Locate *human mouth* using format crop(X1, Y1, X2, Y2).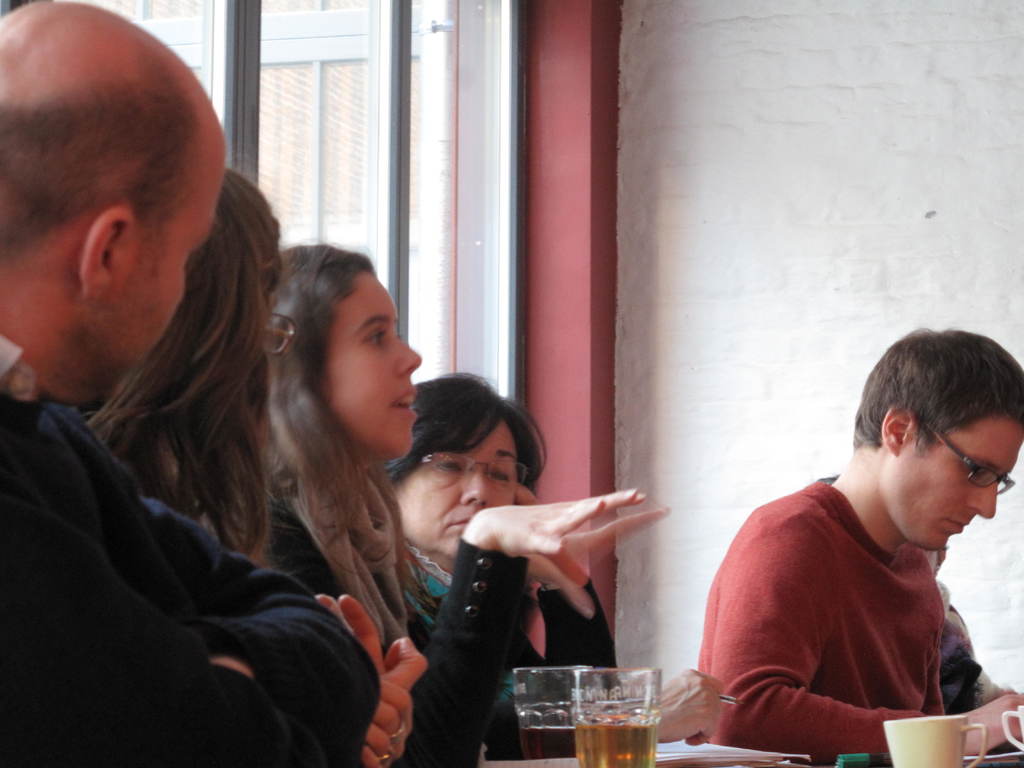
crop(946, 520, 967, 532).
